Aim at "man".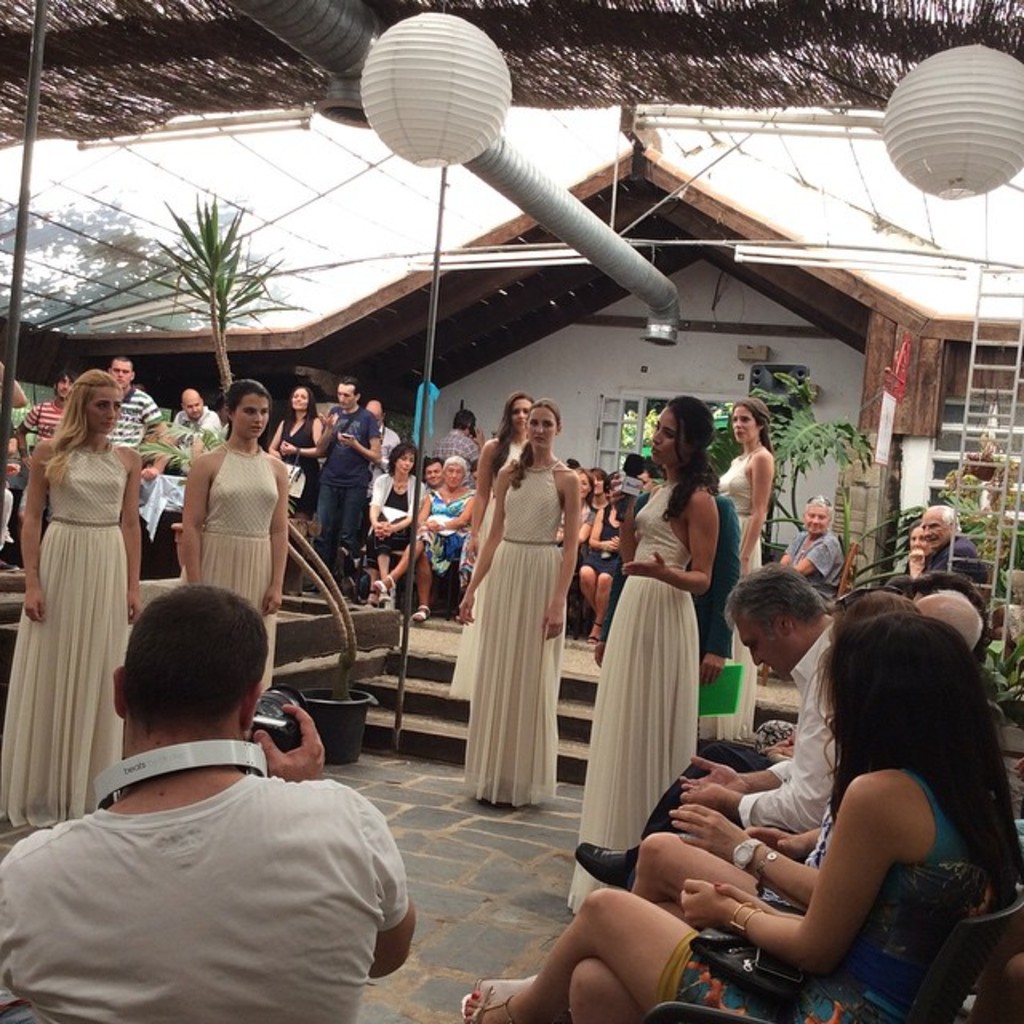
Aimed at [432,406,485,499].
